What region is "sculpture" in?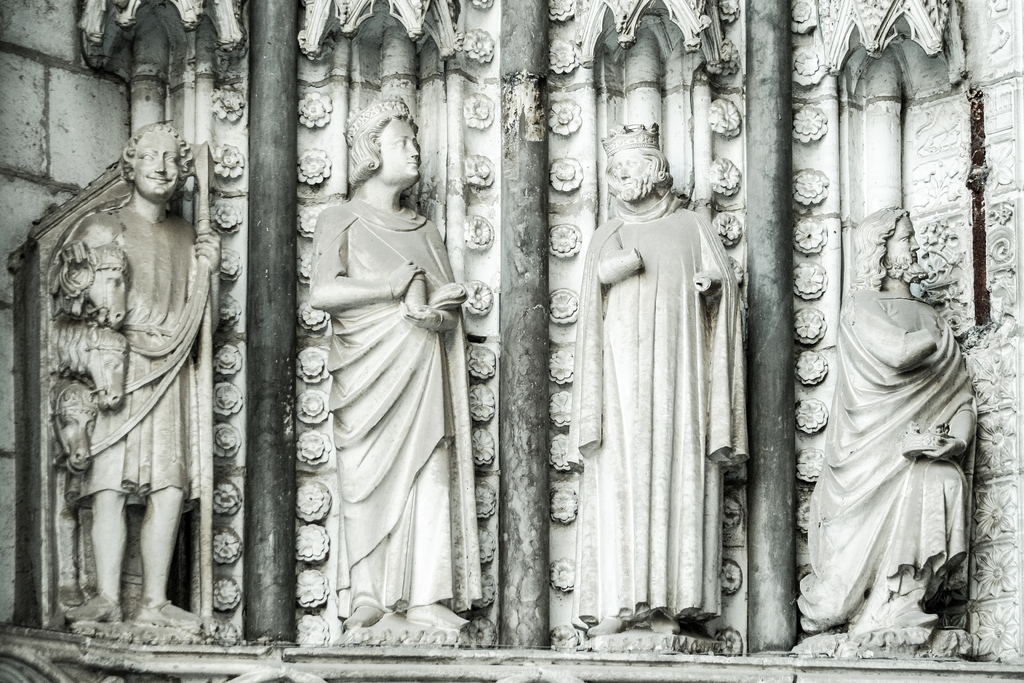
{"left": 795, "top": 254, "right": 826, "bottom": 301}.
